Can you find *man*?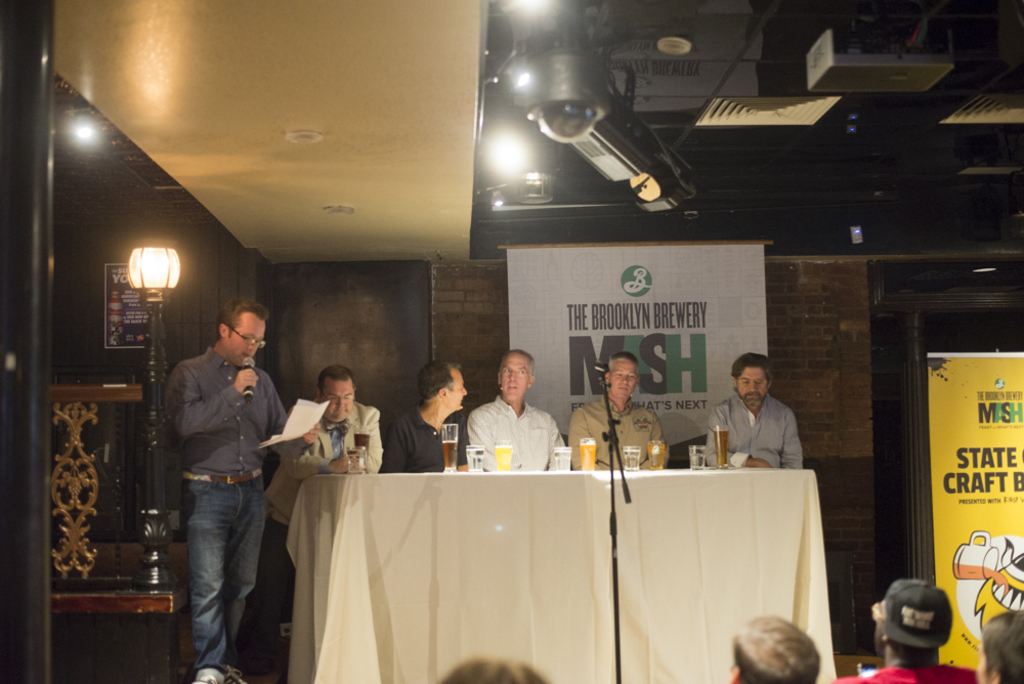
Yes, bounding box: (262, 361, 386, 527).
